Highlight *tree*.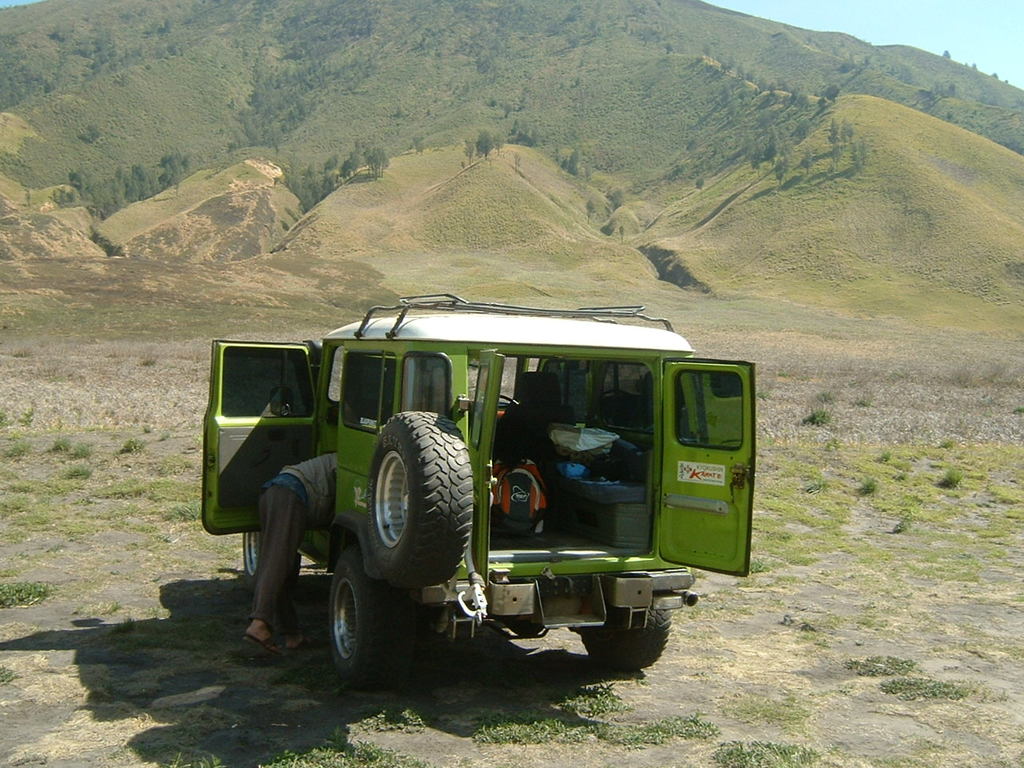
Highlighted region: left=473, top=130, right=494, bottom=159.
